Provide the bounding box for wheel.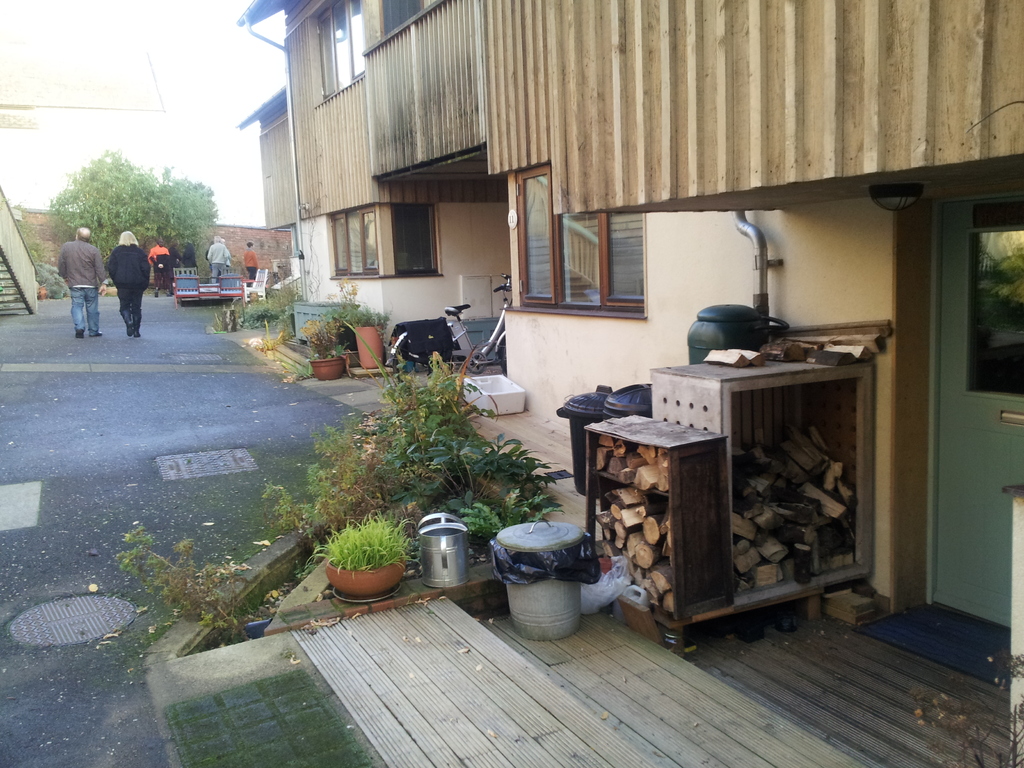
(392,339,469,380).
